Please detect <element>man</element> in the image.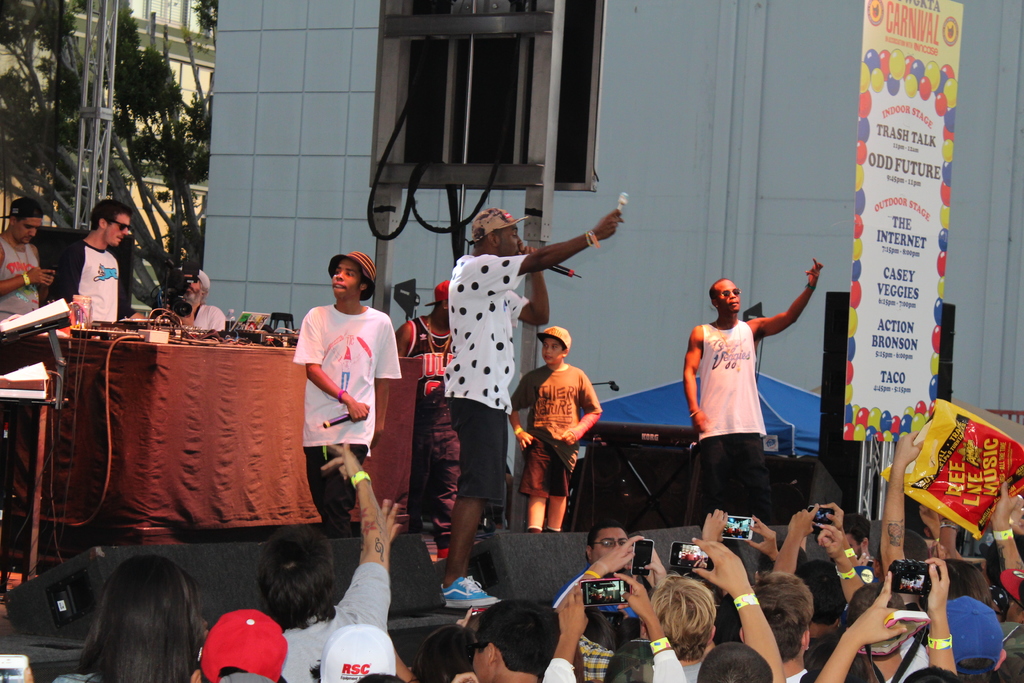
detection(290, 247, 401, 529).
